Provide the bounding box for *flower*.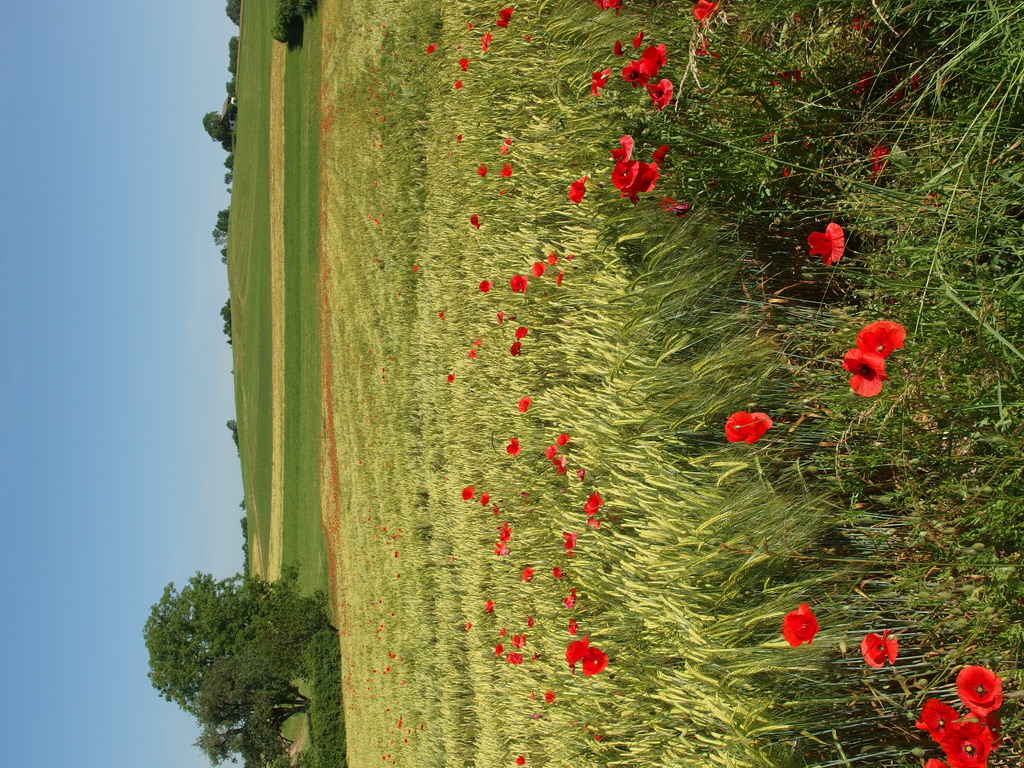
373, 80, 377, 83.
